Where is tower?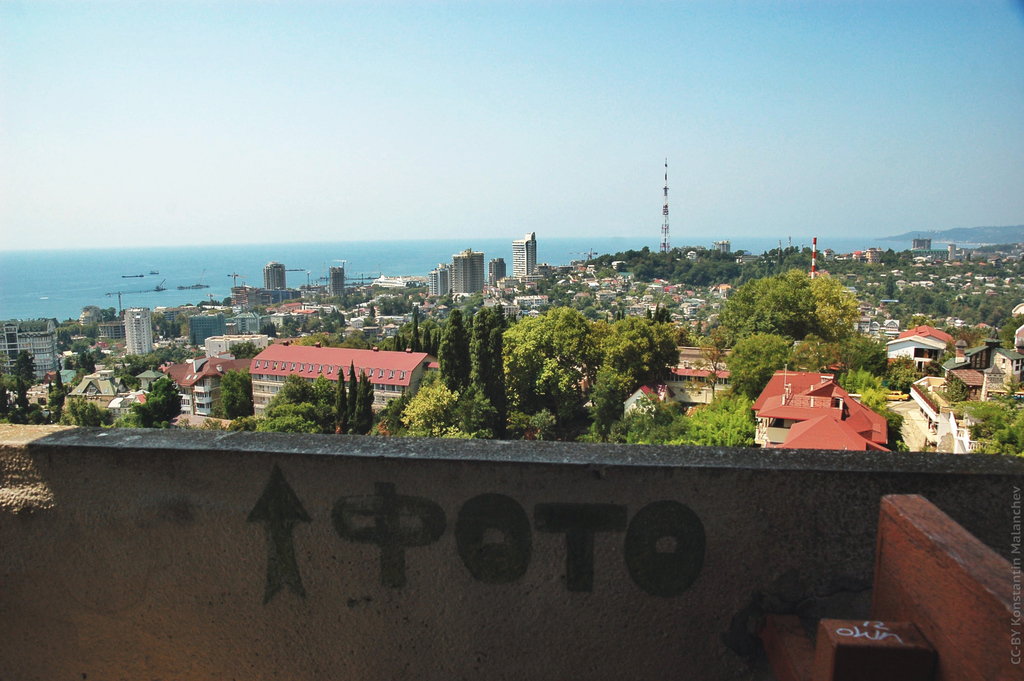
select_region(511, 229, 540, 274).
